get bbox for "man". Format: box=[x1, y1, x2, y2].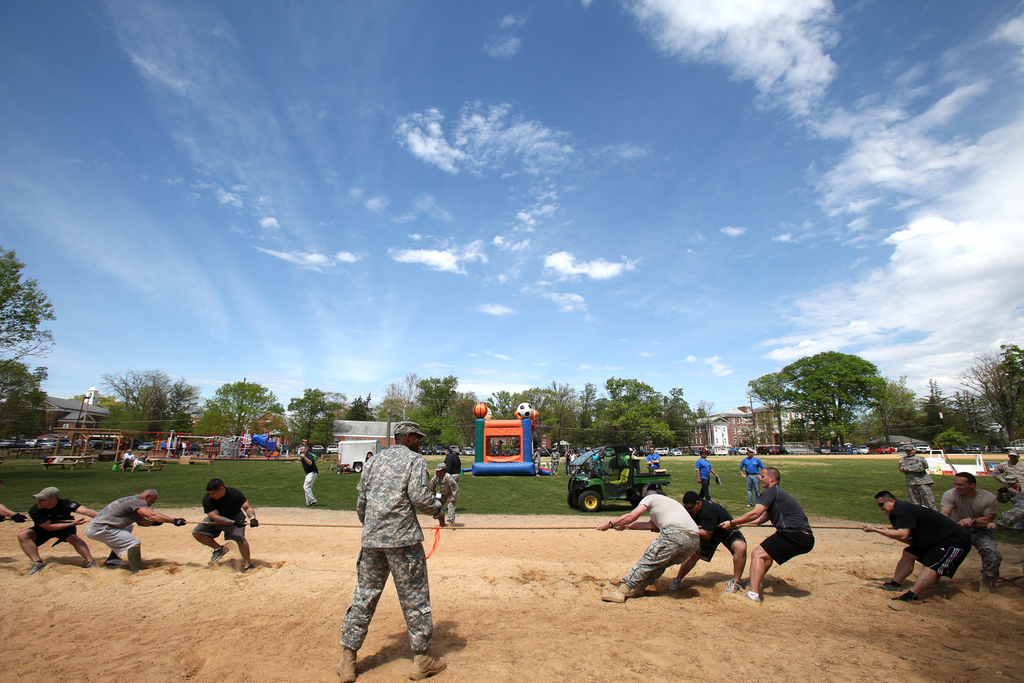
box=[670, 495, 754, 602].
